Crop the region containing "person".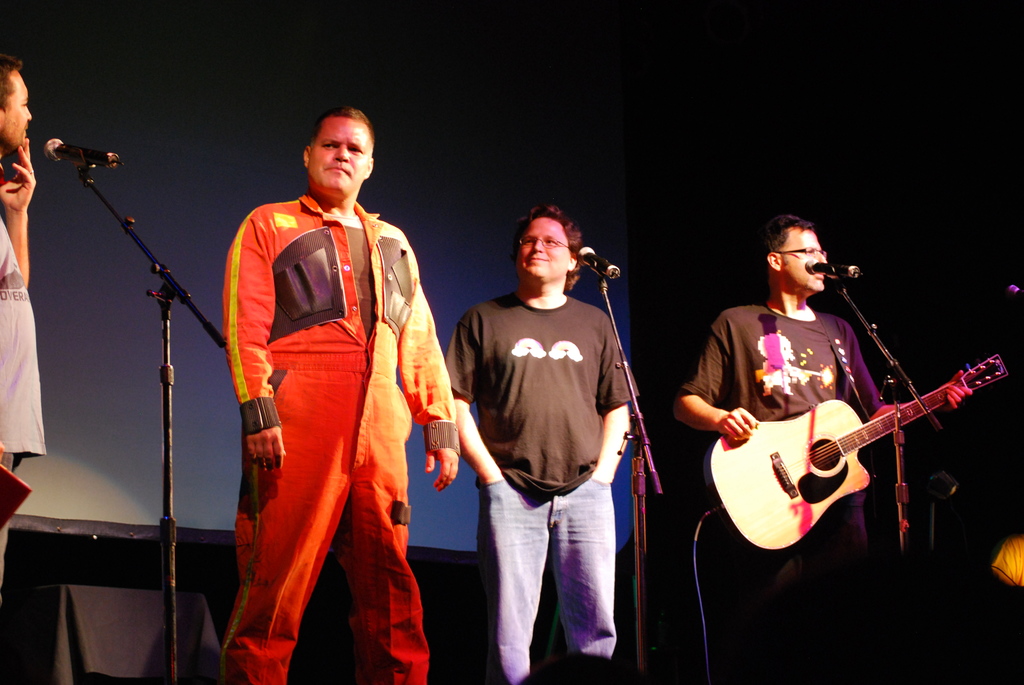
Crop region: <region>214, 100, 456, 684</region>.
